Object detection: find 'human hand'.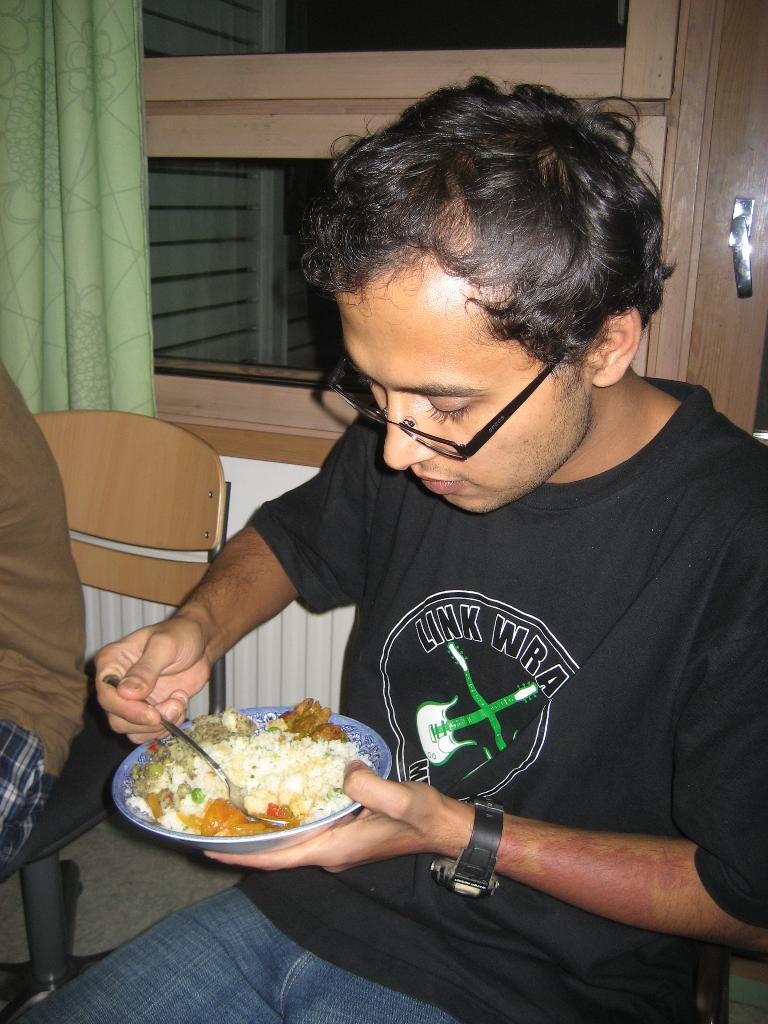
{"left": 201, "top": 756, "right": 456, "bottom": 884}.
